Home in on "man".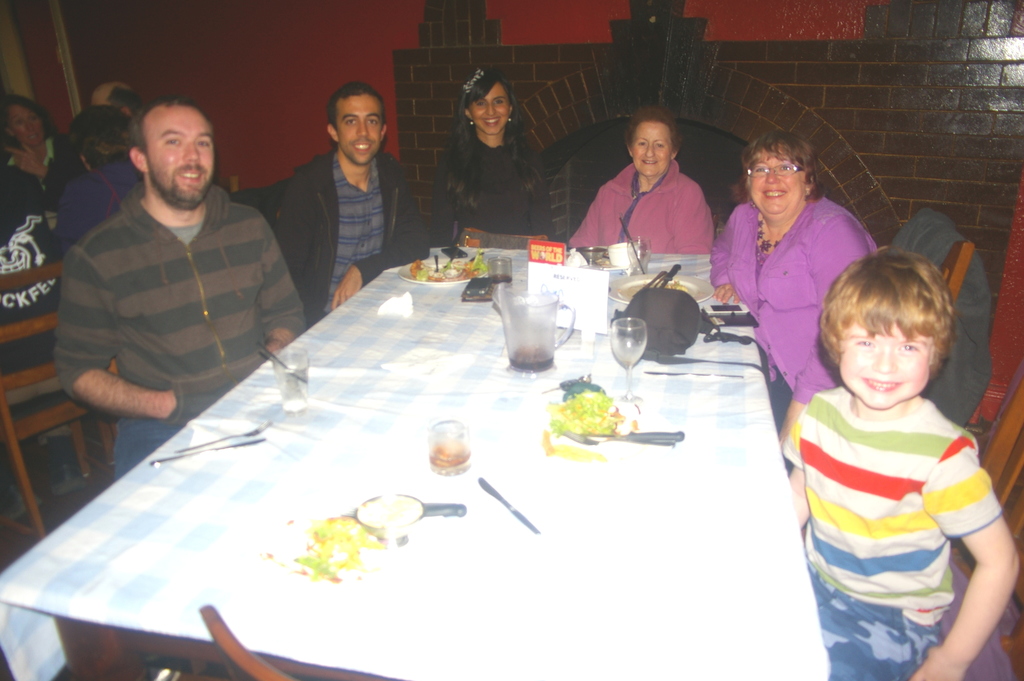
Homed in at <box>313,86,417,274</box>.
